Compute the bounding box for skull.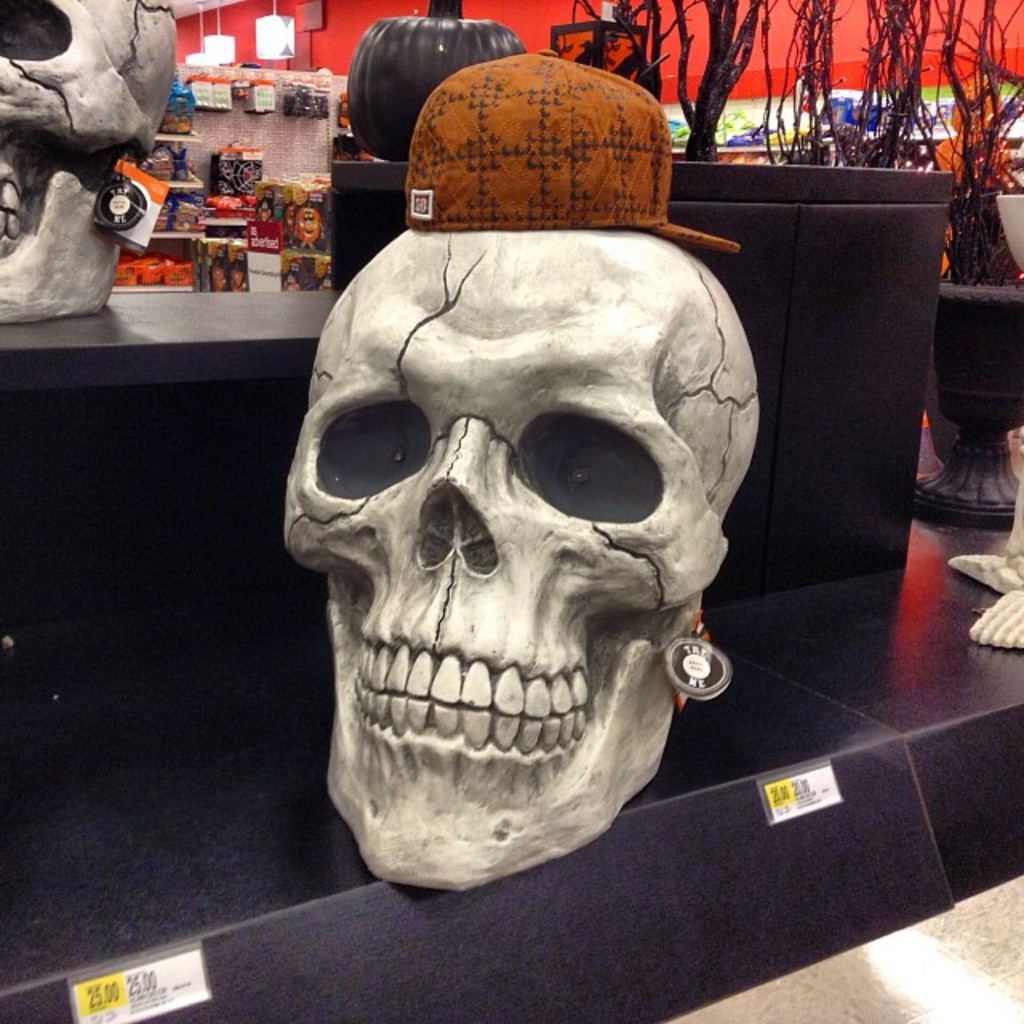
0, 0, 189, 320.
